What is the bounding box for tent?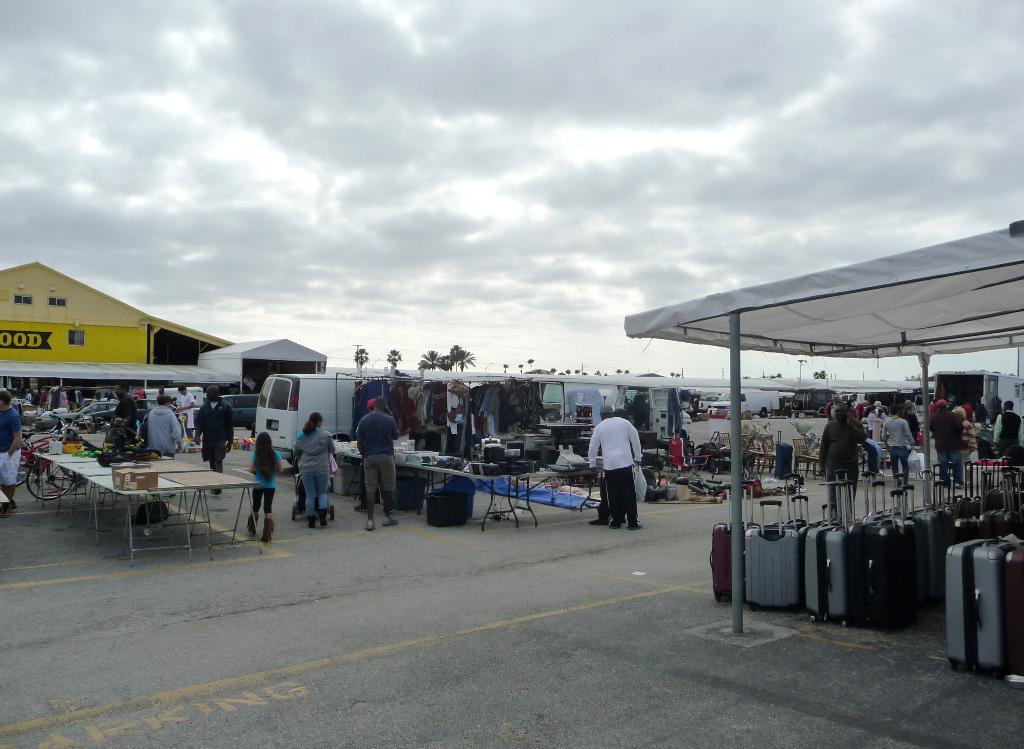
region(616, 218, 1023, 631).
